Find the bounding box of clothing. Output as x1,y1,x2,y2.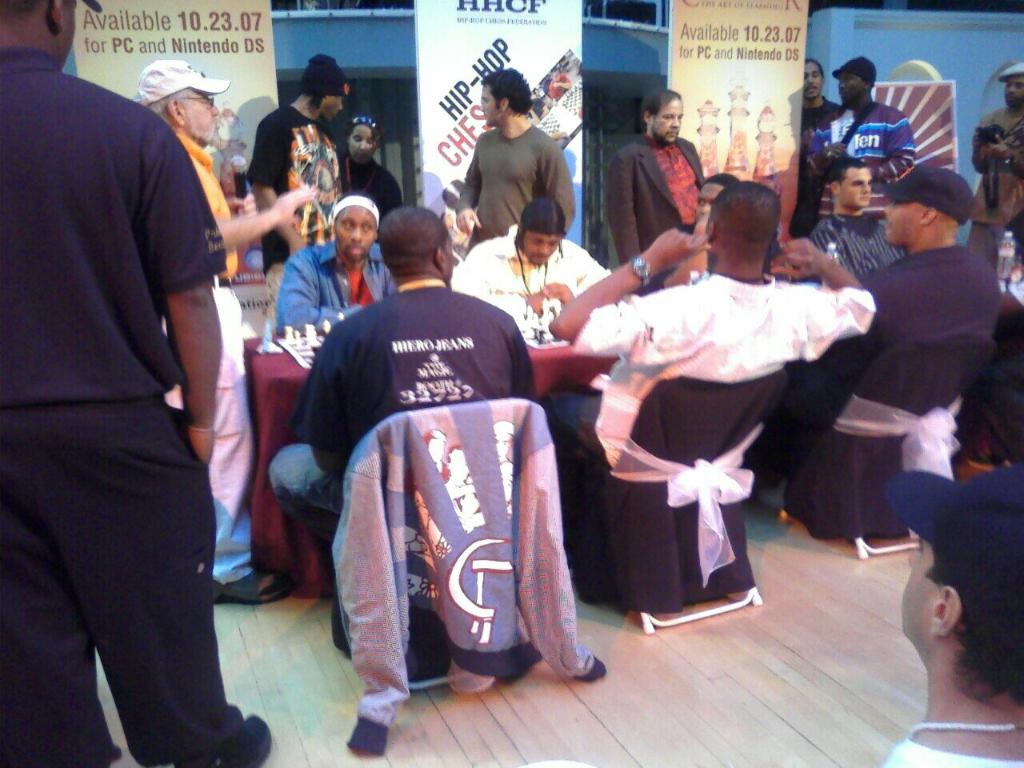
574,274,874,458.
